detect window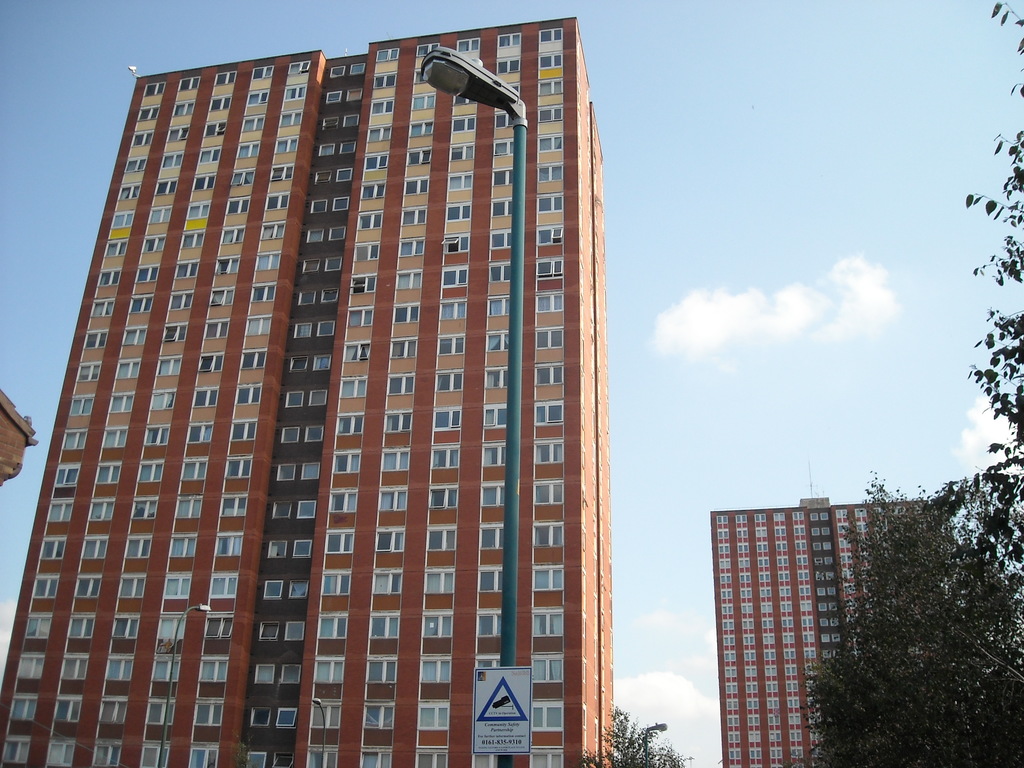
<box>95,269,122,287</box>
